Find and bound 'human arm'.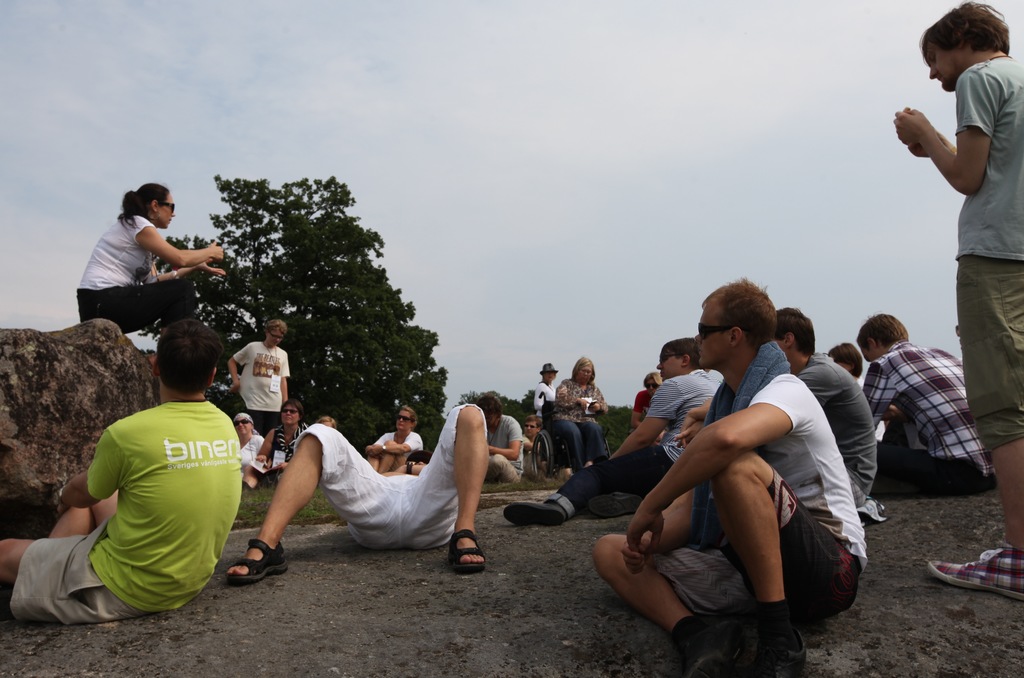
Bound: bbox=(627, 384, 644, 417).
